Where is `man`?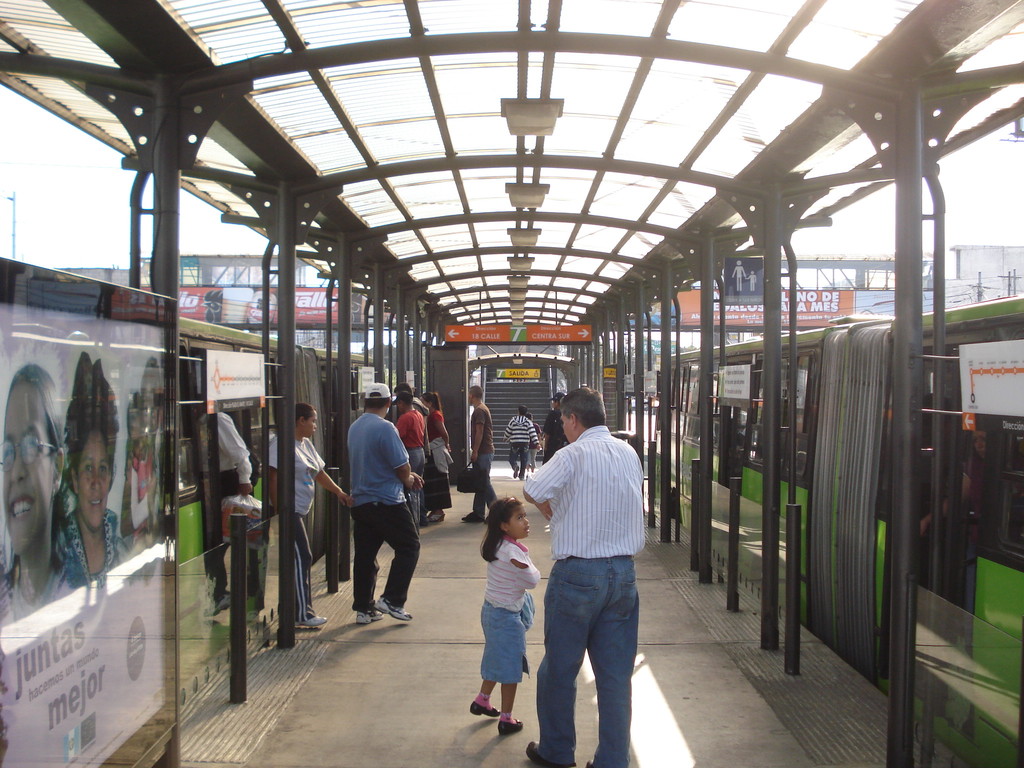
329, 378, 424, 629.
